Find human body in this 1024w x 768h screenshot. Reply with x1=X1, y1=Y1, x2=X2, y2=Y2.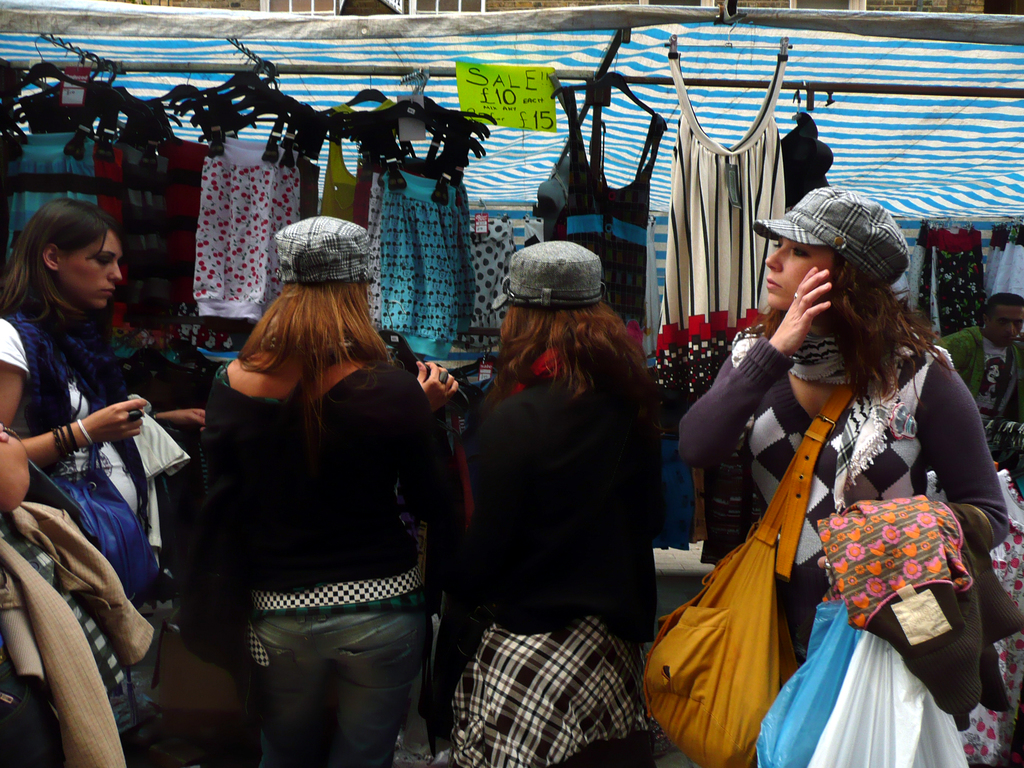
x1=447, y1=241, x2=650, y2=765.
